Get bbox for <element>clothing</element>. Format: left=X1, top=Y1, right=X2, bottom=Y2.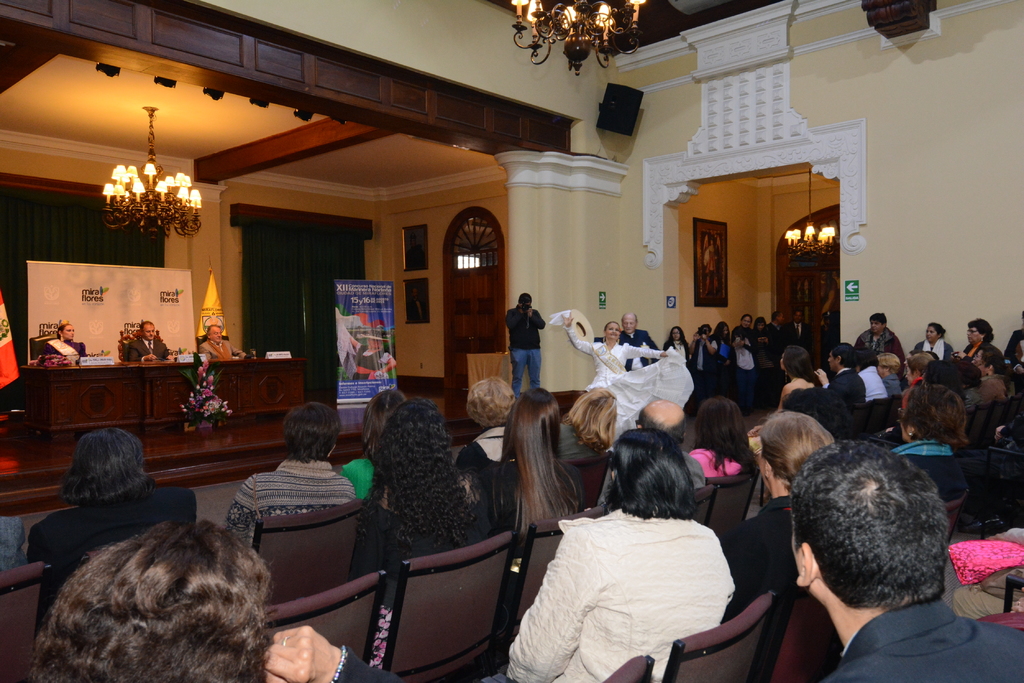
left=977, top=374, right=1007, bottom=400.
